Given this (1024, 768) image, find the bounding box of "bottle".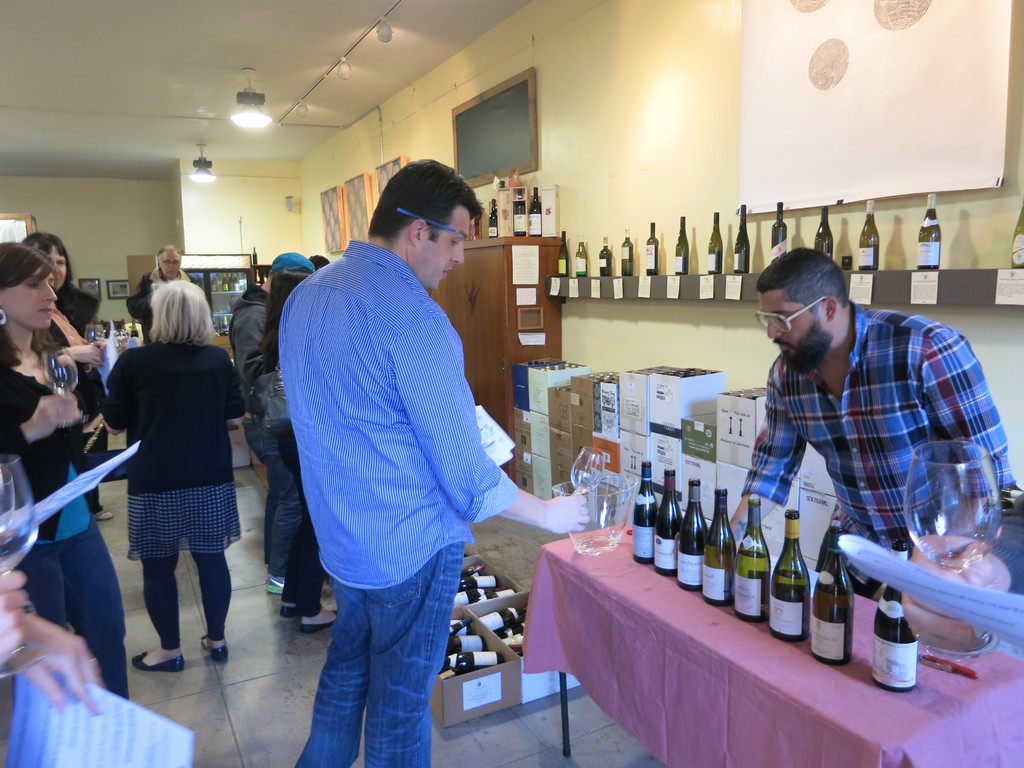
x1=678, y1=479, x2=704, y2=589.
